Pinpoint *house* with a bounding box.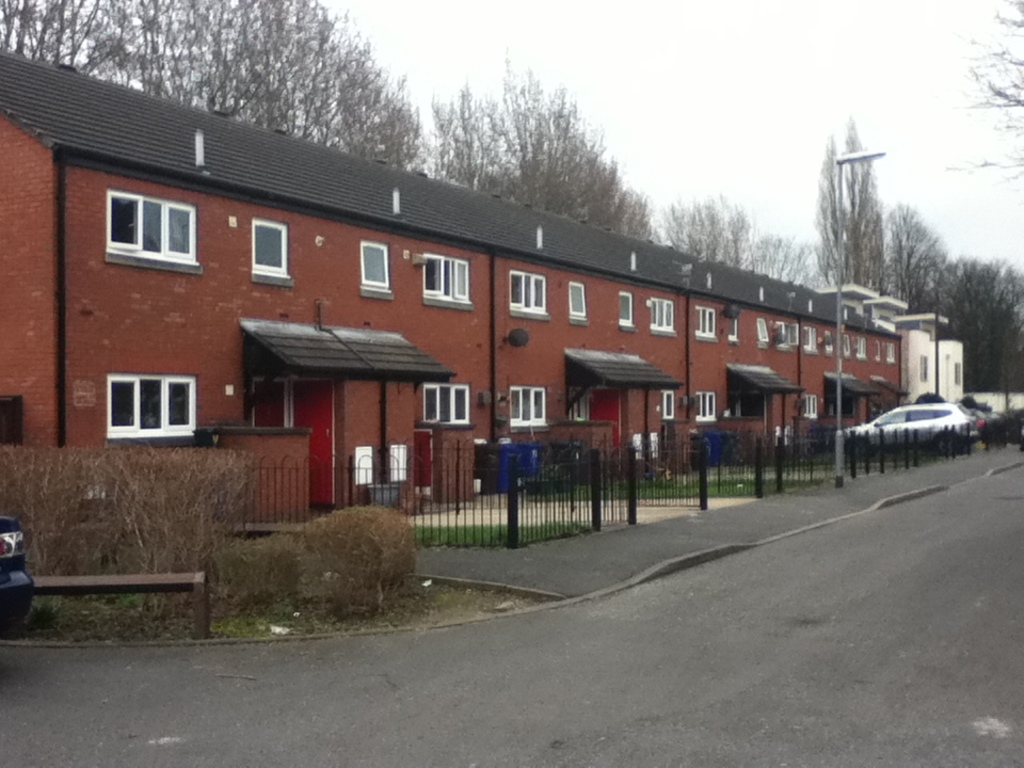
(819, 288, 974, 409).
